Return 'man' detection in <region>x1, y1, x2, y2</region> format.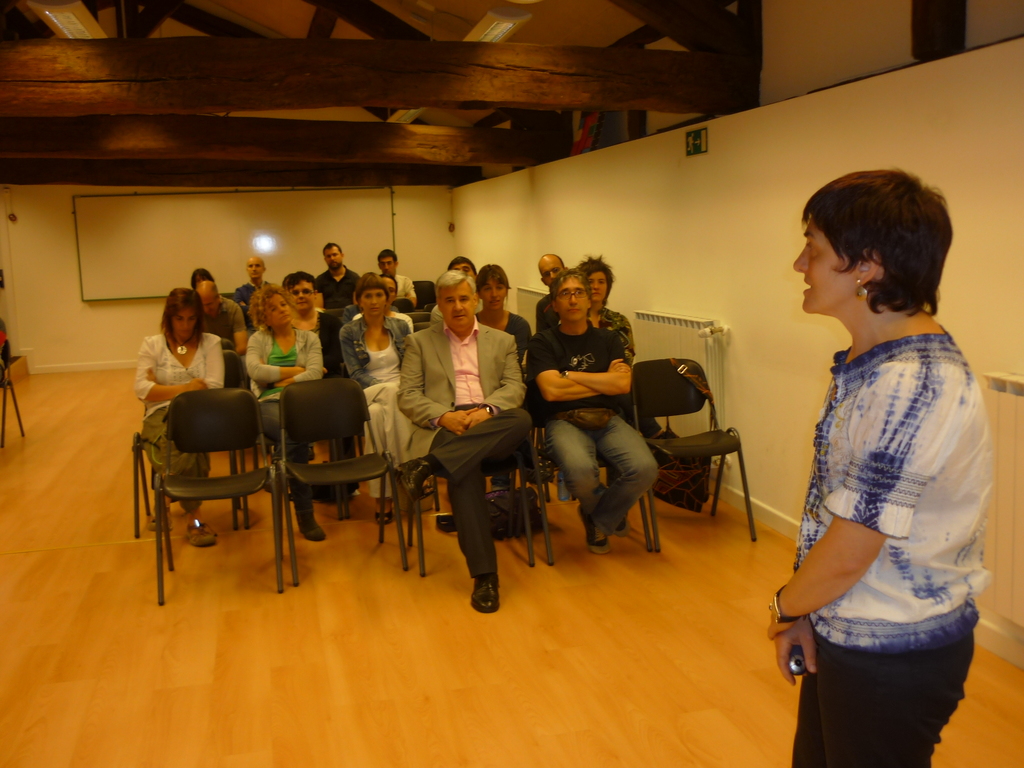
<region>313, 239, 365, 309</region>.
